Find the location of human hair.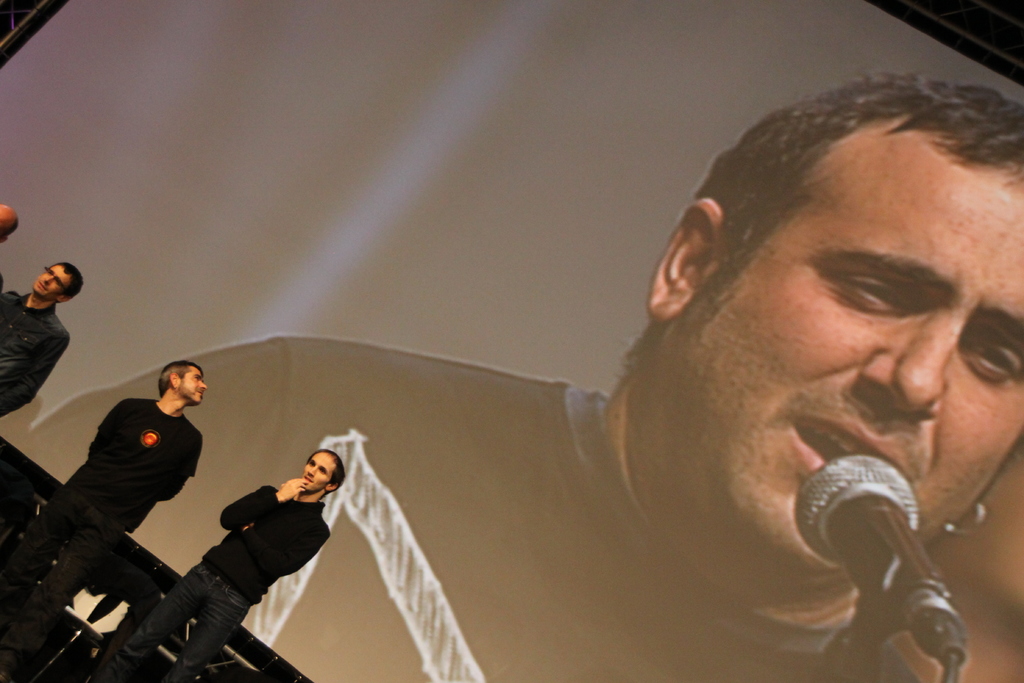
Location: <bbox>671, 72, 1023, 446</bbox>.
